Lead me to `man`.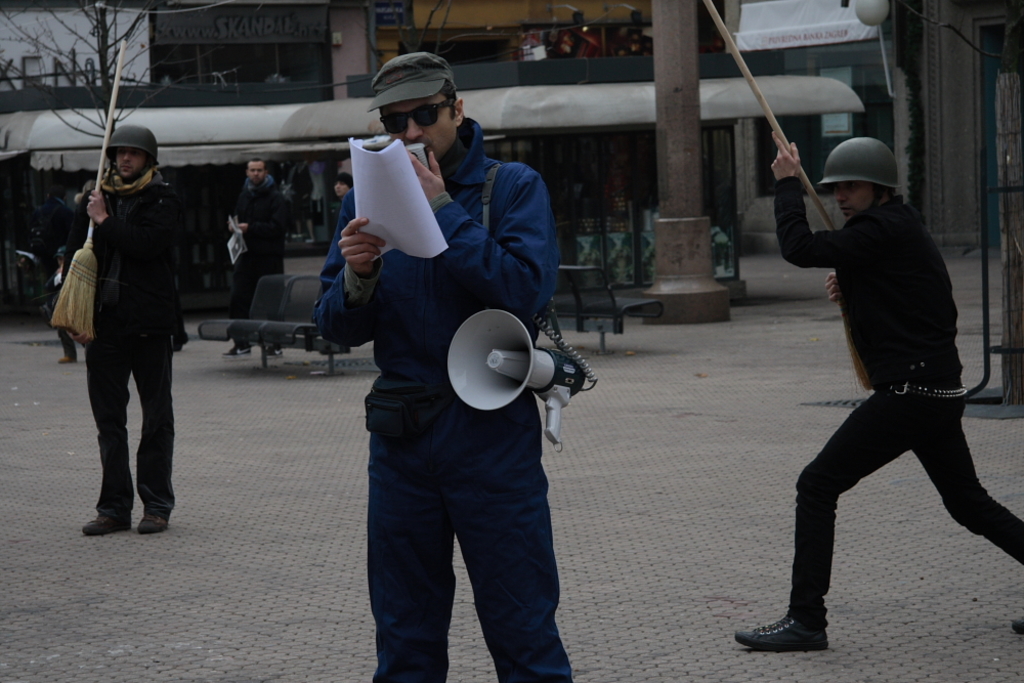
Lead to 296/154/331/245.
